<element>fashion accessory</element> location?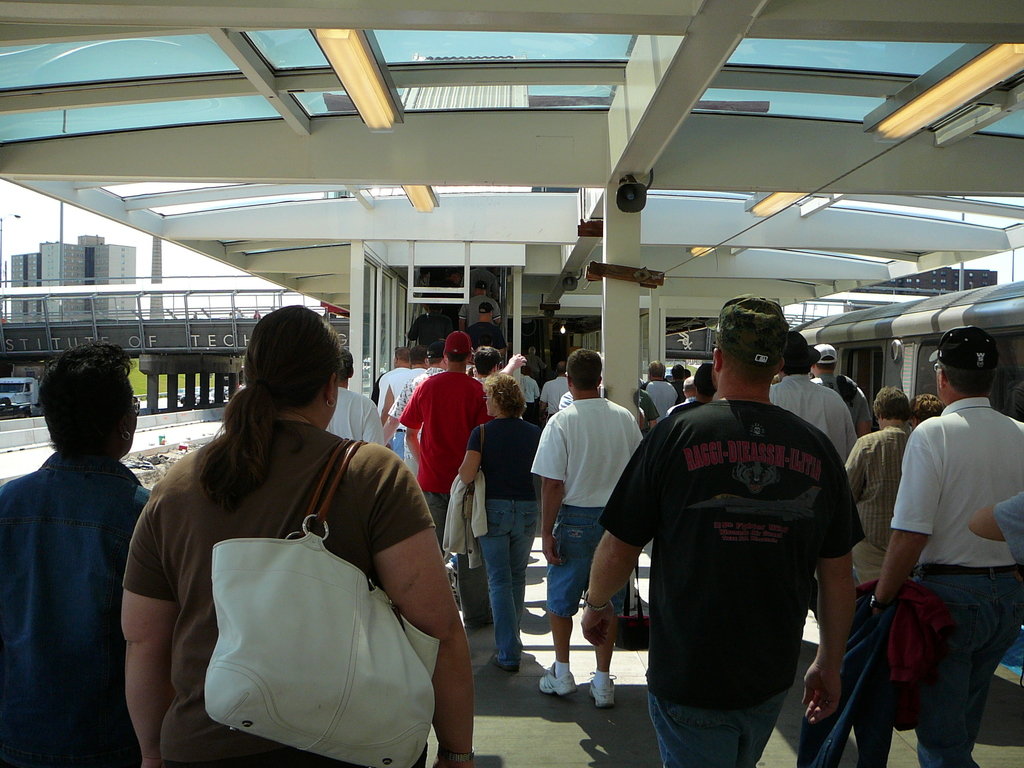
pyautogui.locateOnScreen(813, 340, 838, 363)
